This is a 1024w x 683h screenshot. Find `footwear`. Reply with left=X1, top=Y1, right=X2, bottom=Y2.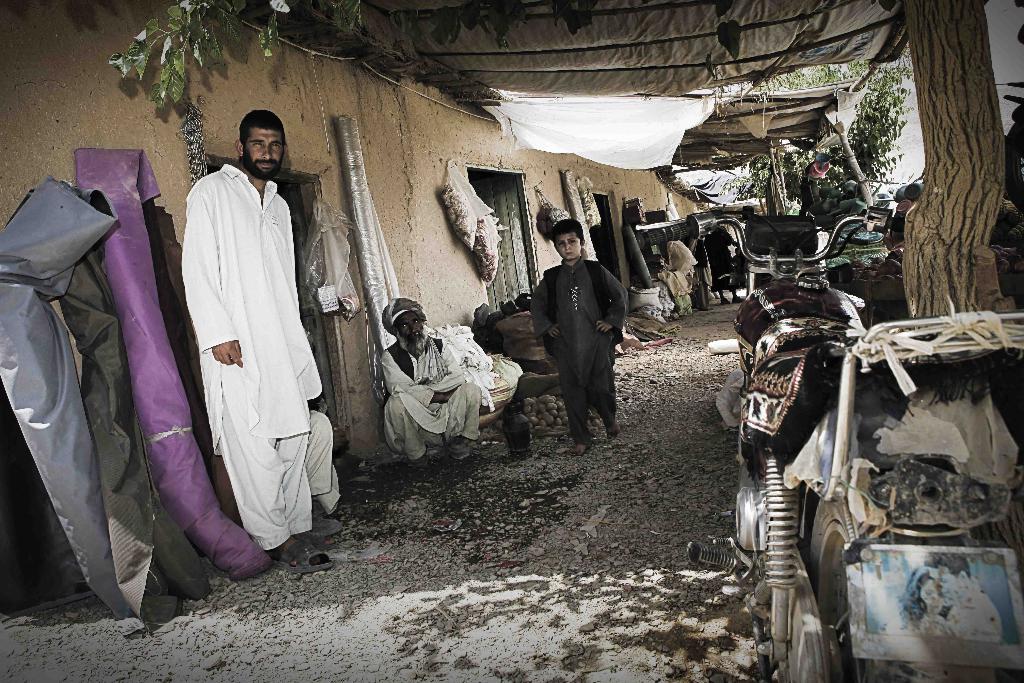
left=307, top=515, right=342, bottom=532.
